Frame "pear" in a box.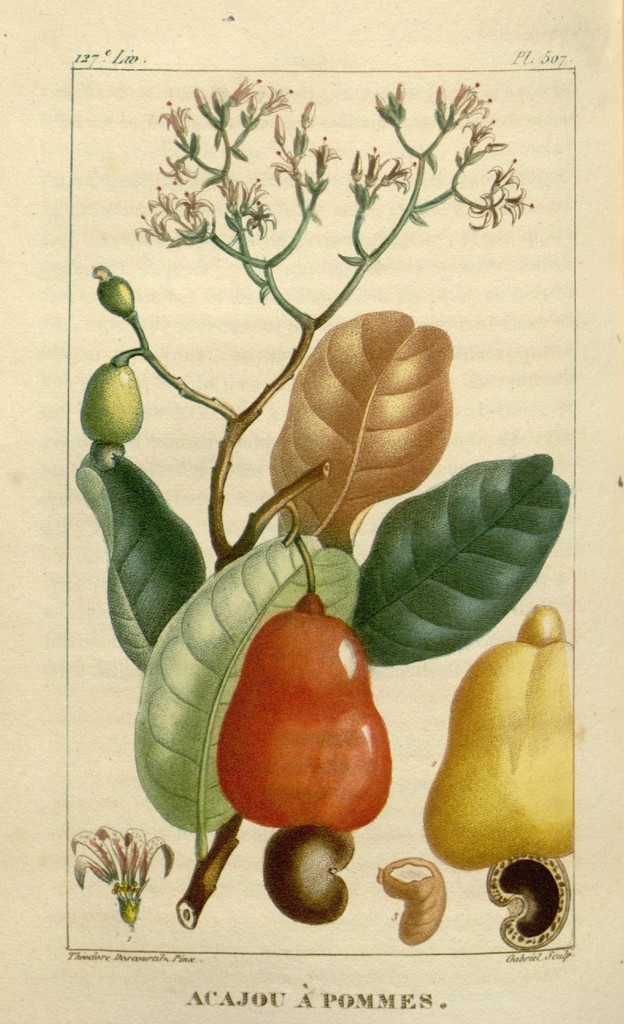
left=422, top=599, right=579, bottom=874.
